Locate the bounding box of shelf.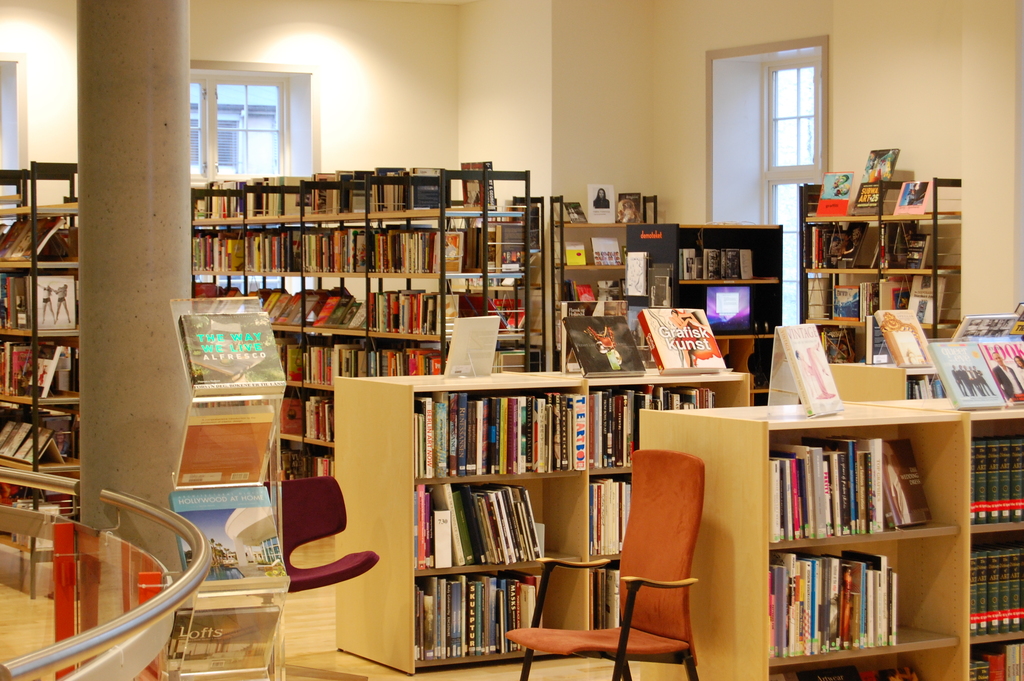
Bounding box: {"x1": 625, "y1": 406, "x2": 972, "y2": 680}.
